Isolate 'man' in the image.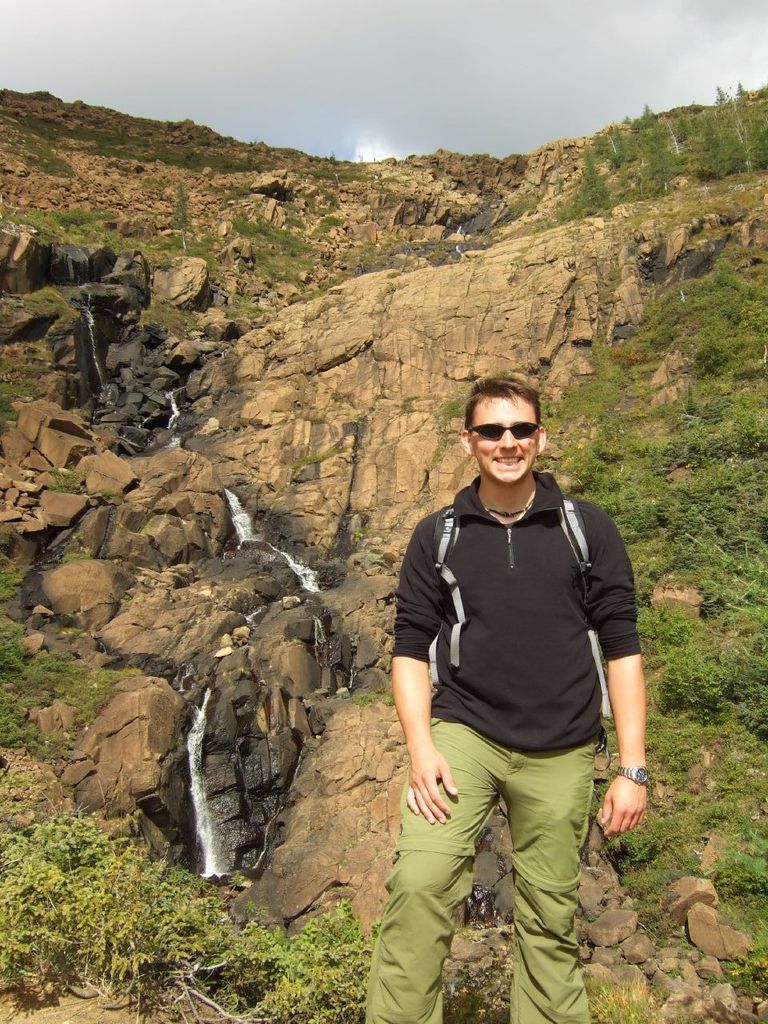
Isolated region: box=[377, 358, 658, 971].
